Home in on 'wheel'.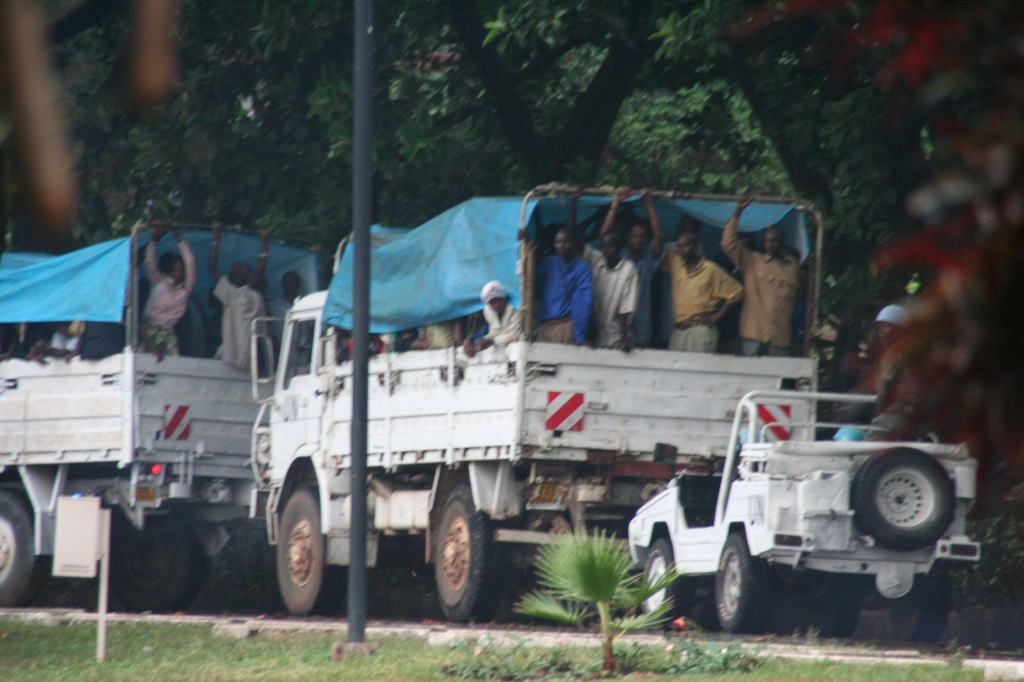
Homed in at crop(815, 605, 857, 636).
